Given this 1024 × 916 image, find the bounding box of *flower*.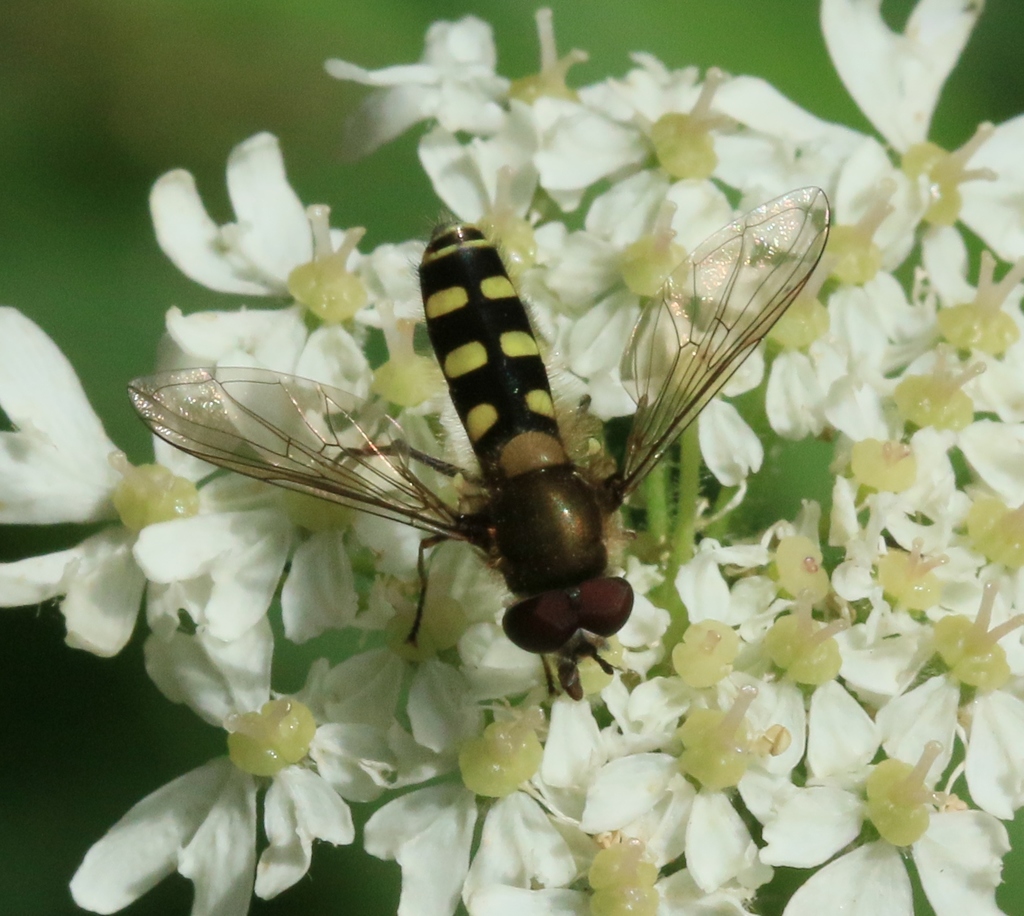
rect(737, 651, 1023, 915).
